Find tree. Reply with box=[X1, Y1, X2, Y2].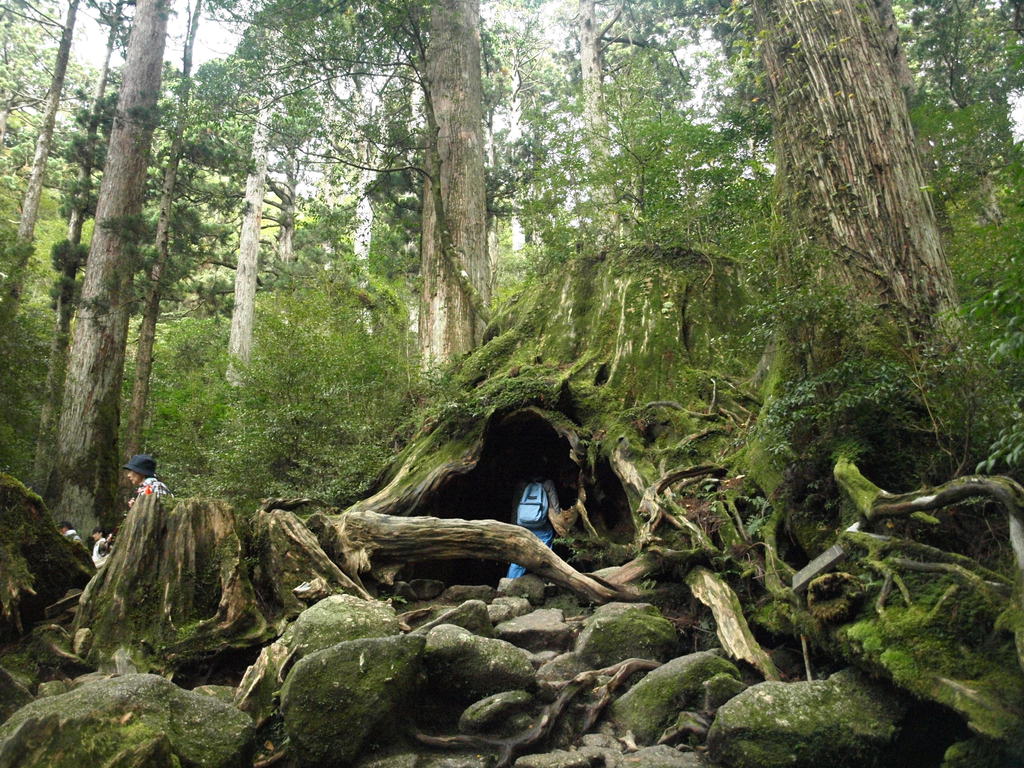
box=[512, 0, 669, 454].
